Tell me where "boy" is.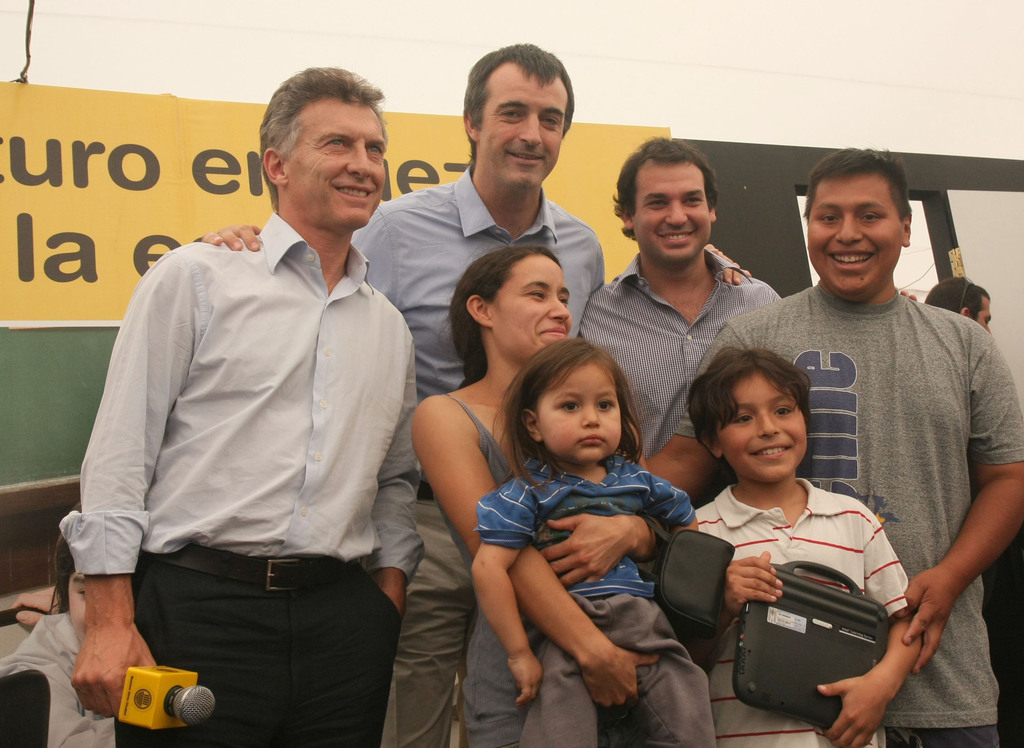
"boy" is at region(685, 226, 945, 747).
